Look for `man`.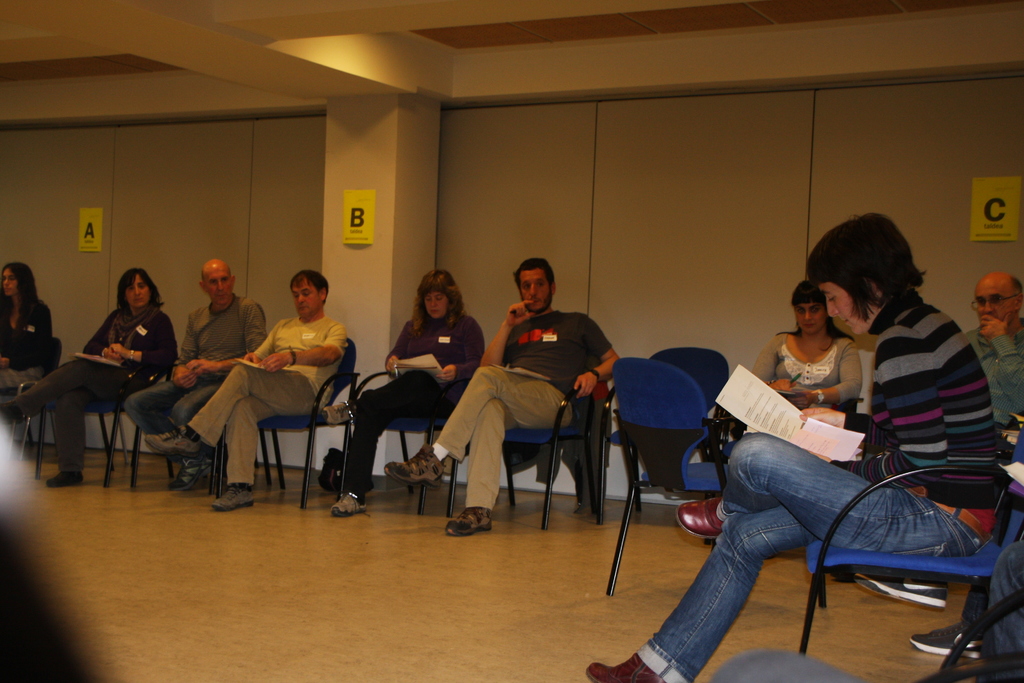
Found: 960 270 1023 433.
